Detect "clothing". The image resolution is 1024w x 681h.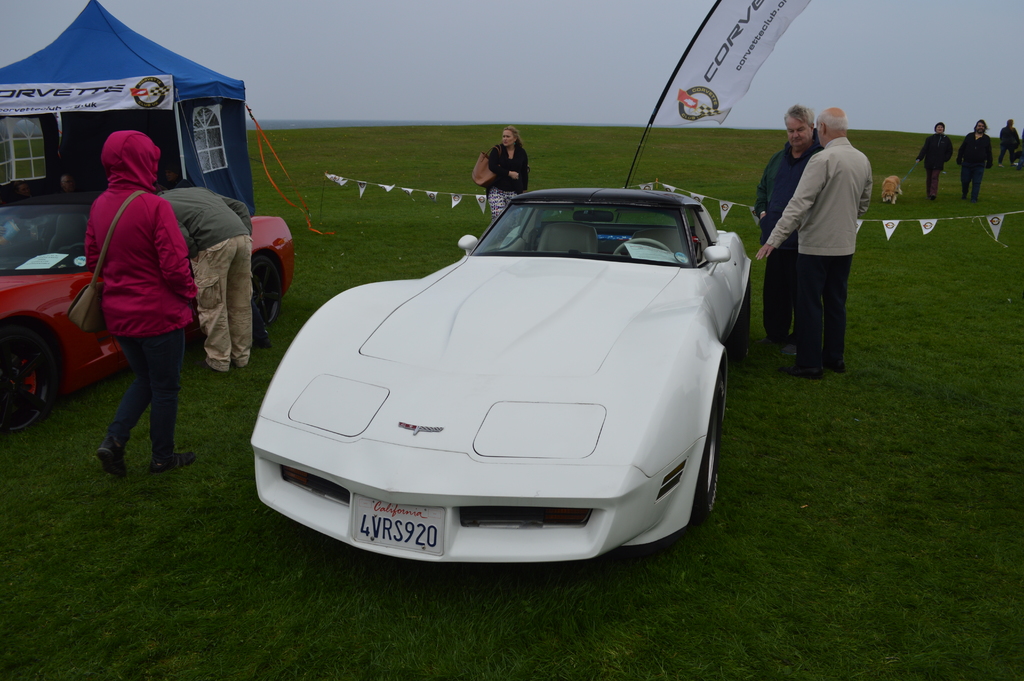
bbox(751, 132, 824, 349).
